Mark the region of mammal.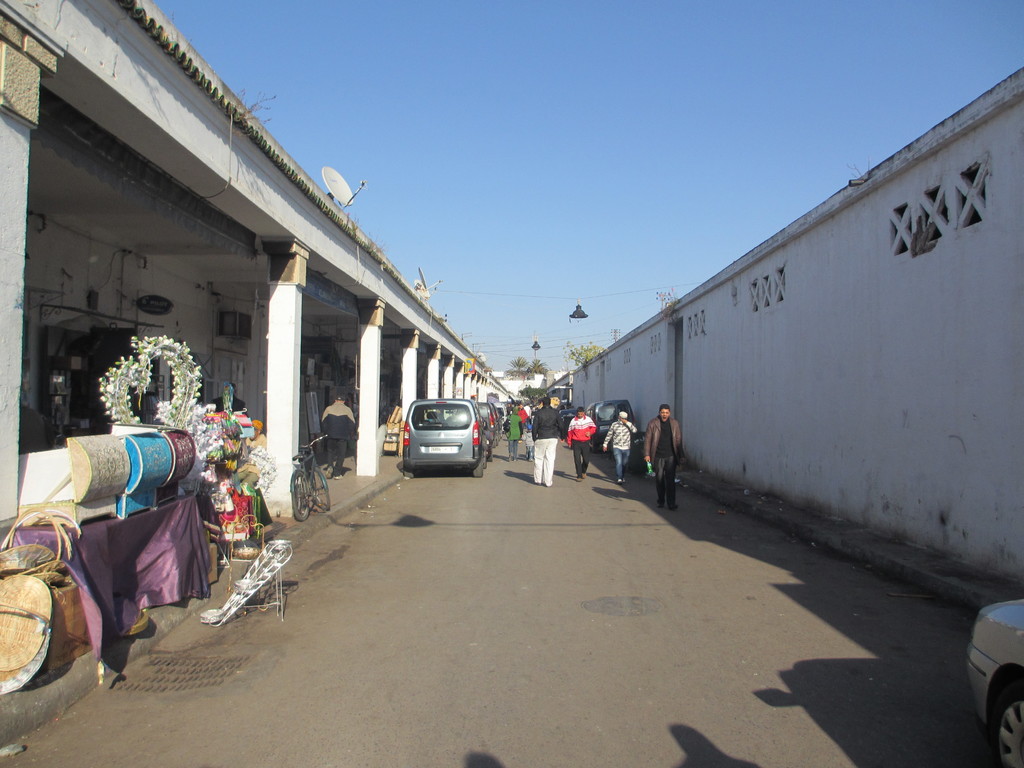
Region: (left=325, top=394, right=356, bottom=479).
